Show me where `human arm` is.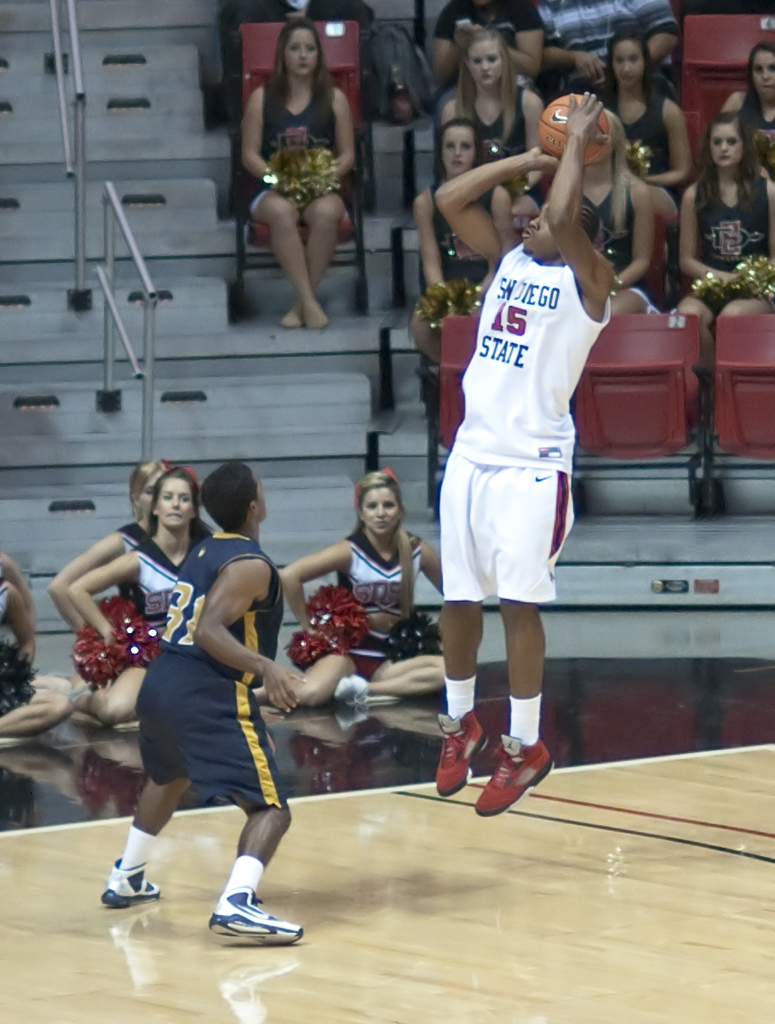
`human arm` is at <region>0, 548, 40, 633</region>.
